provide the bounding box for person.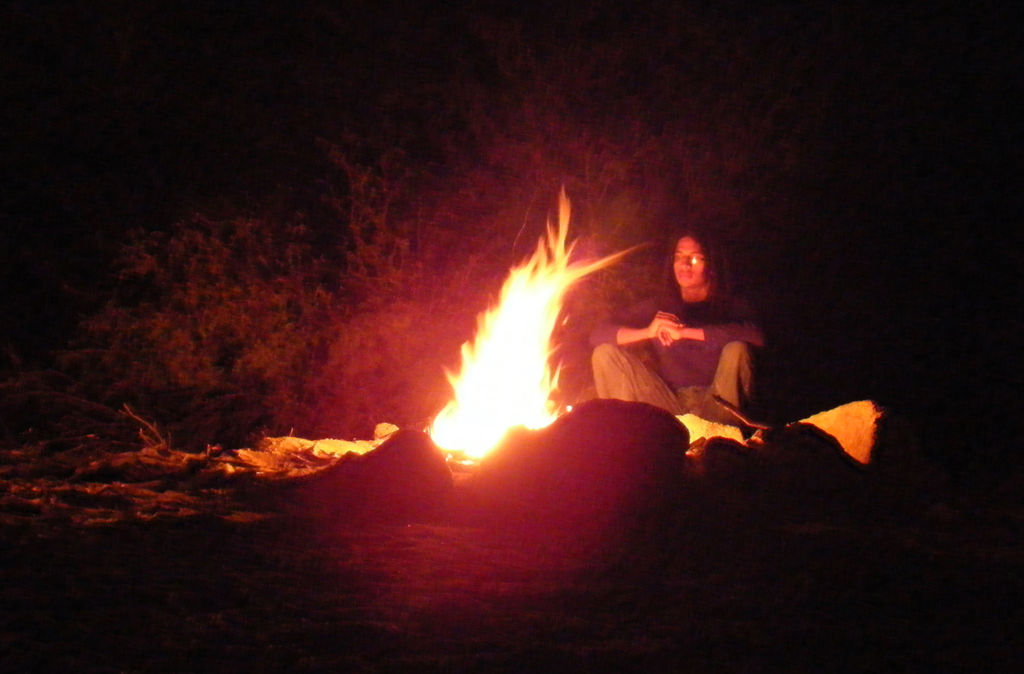
Rect(601, 222, 777, 455).
